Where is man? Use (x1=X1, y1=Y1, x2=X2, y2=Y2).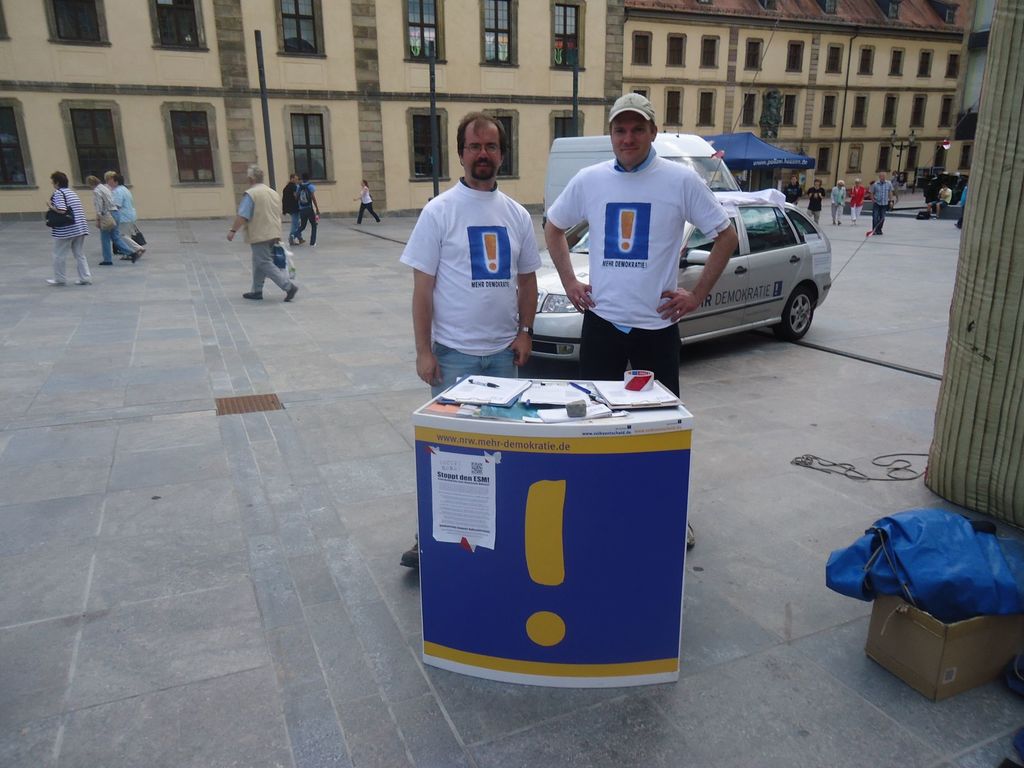
(x1=927, y1=182, x2=953, y2=220).
